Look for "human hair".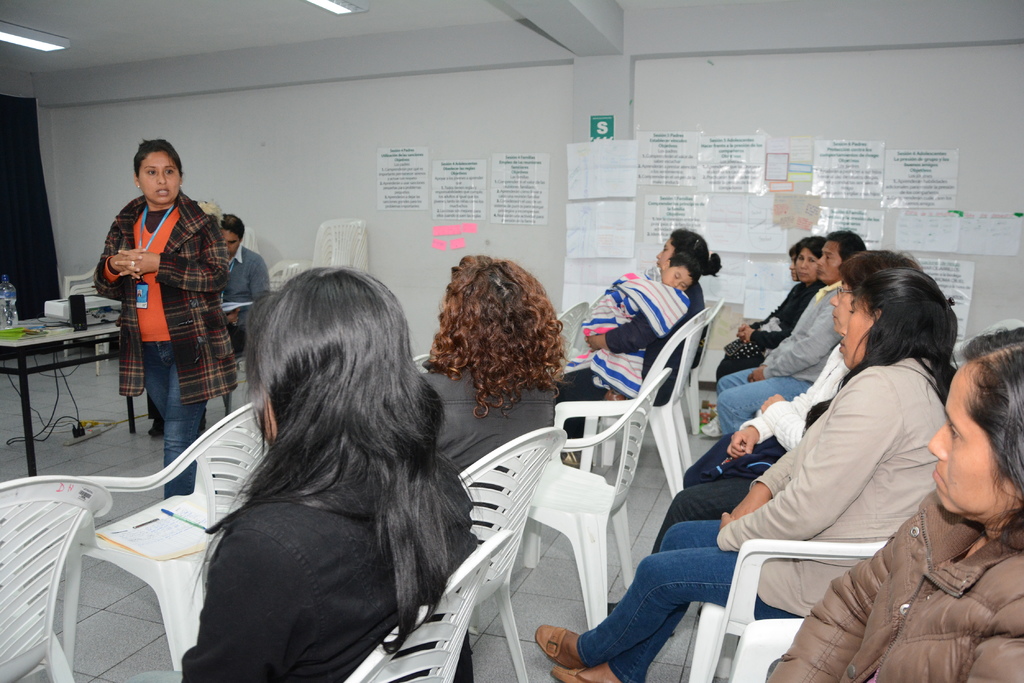
Found: x1=832 y1=243 x2=923 y2=297.
